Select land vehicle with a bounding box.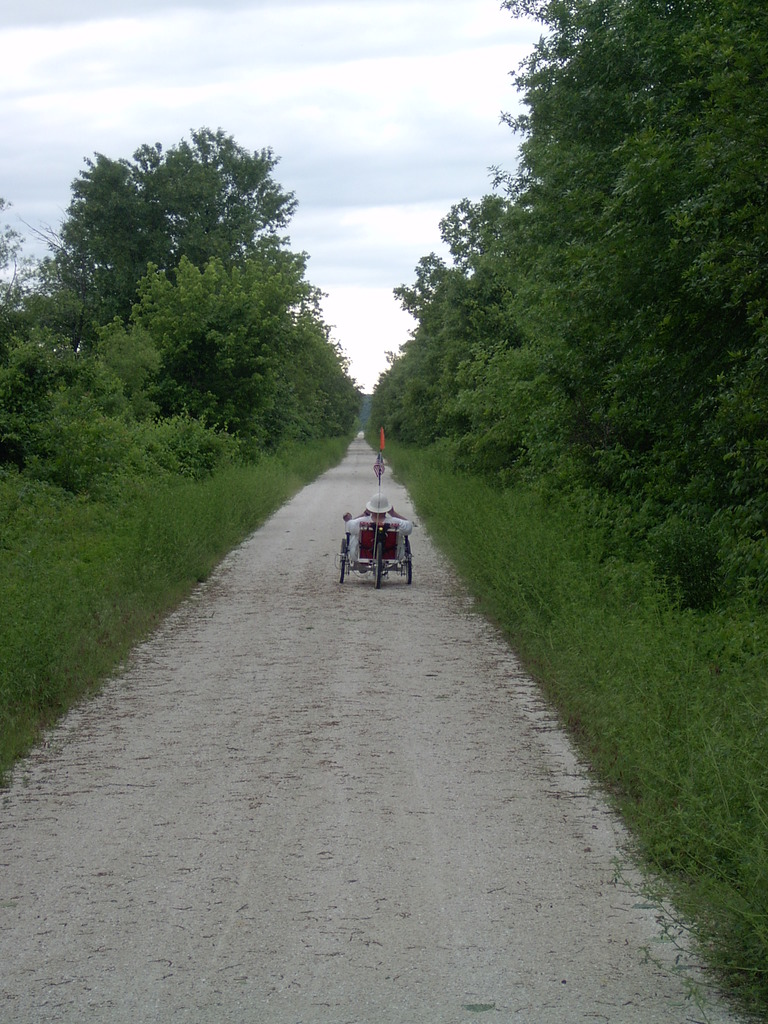
333 502 424 586.
